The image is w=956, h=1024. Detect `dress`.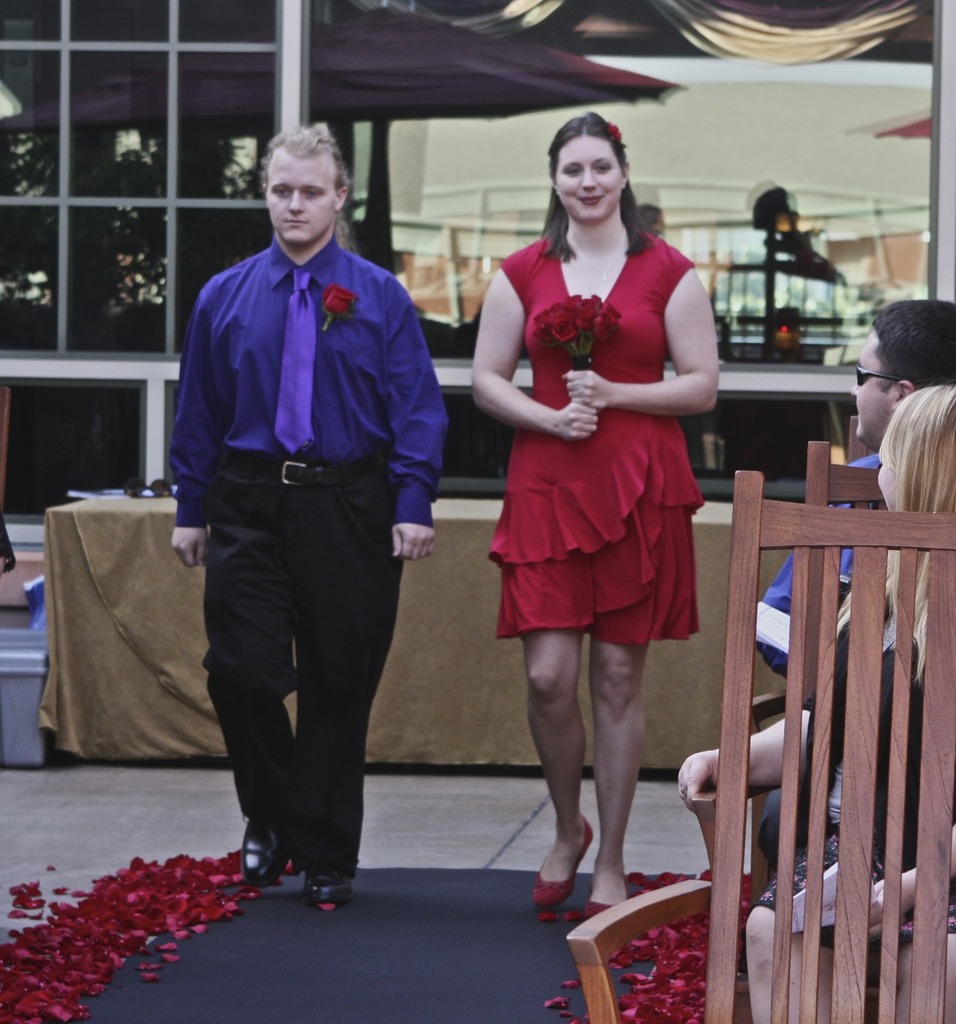
Detection: BBox(485, 250, 713, 629).
